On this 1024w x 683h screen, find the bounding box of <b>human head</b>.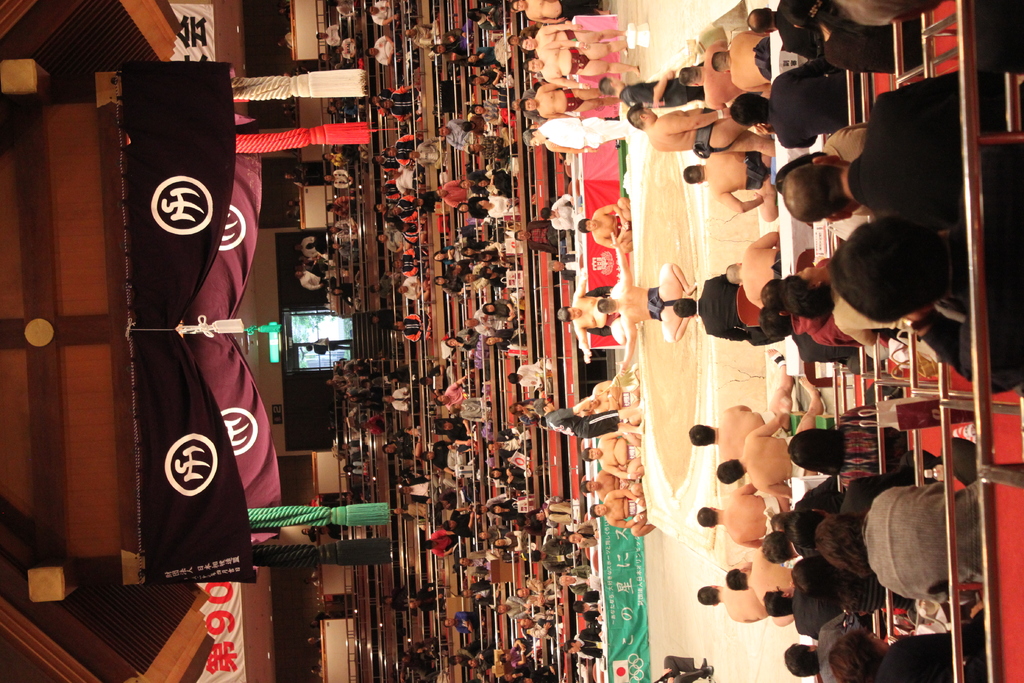
Bounding box: bbox(394, 320, 404, 332).
